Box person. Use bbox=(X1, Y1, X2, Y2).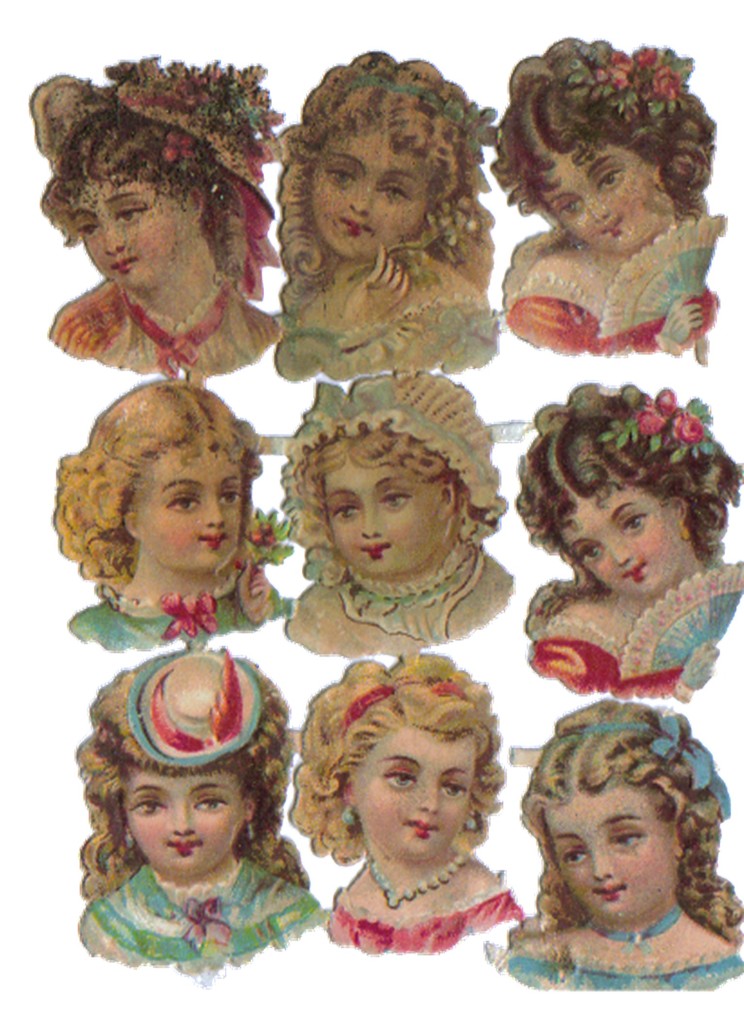
bbox=(268, 48, 502, 379).
